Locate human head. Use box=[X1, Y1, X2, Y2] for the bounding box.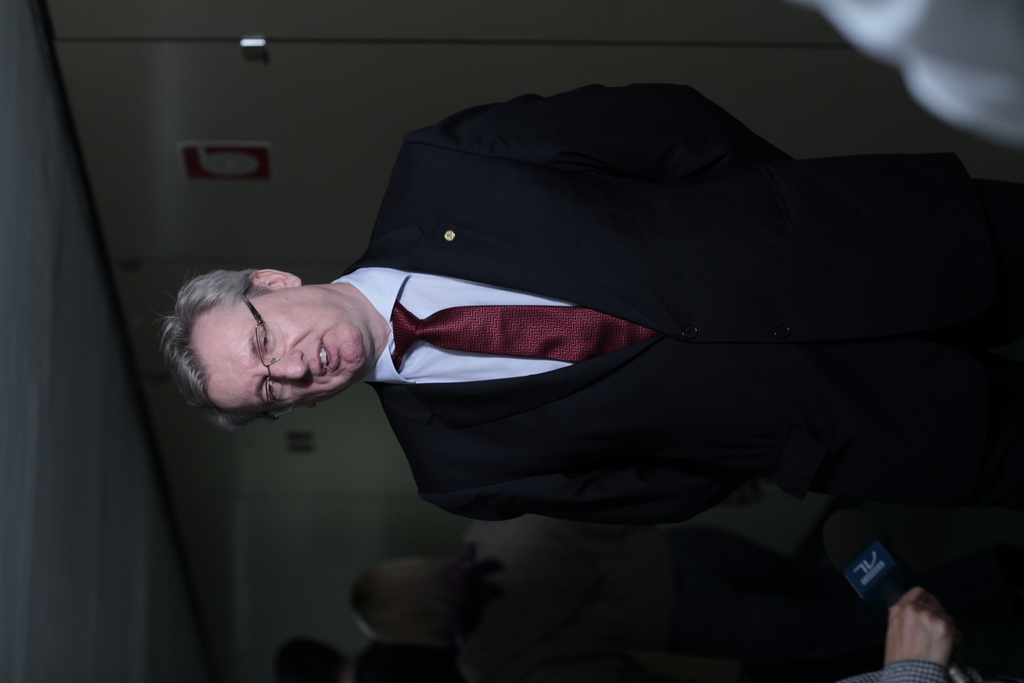
box=[160, 270, 374, 417].
